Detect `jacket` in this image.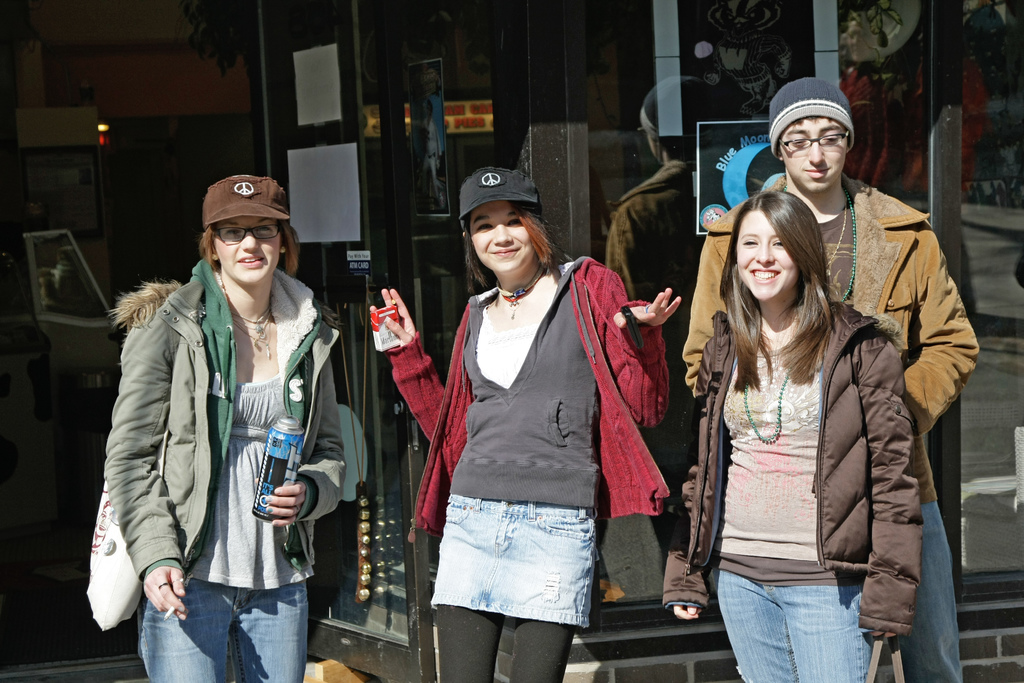
Detection: BBox(122, 242, 330, 604).
